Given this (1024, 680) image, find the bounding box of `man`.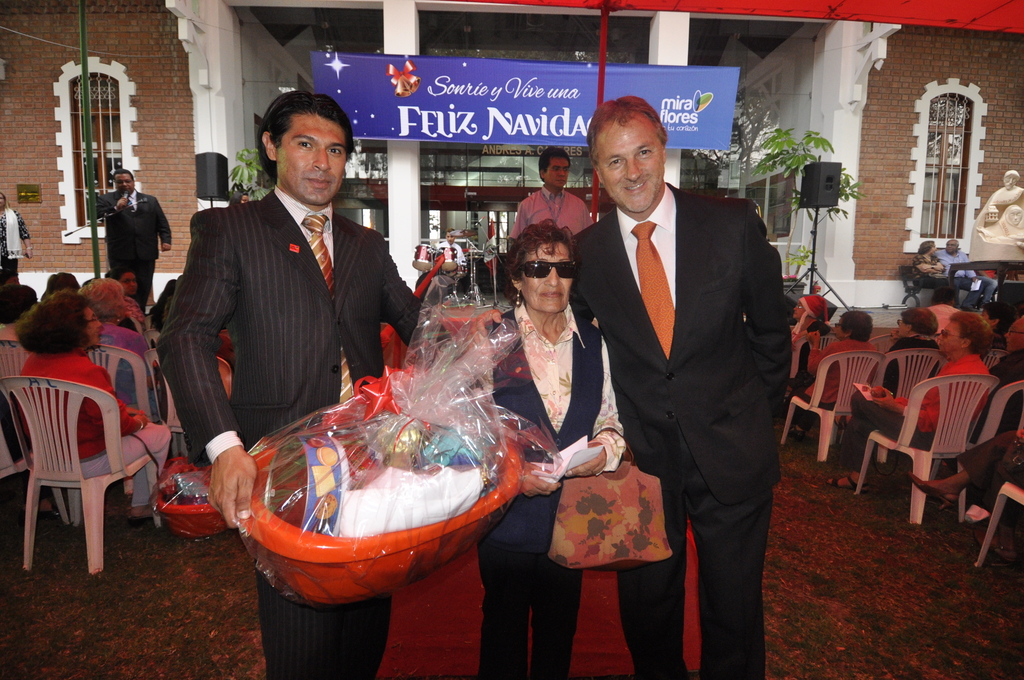
{"x1": 157, "y1": 86, "x2": 484, "y2": 679}.
